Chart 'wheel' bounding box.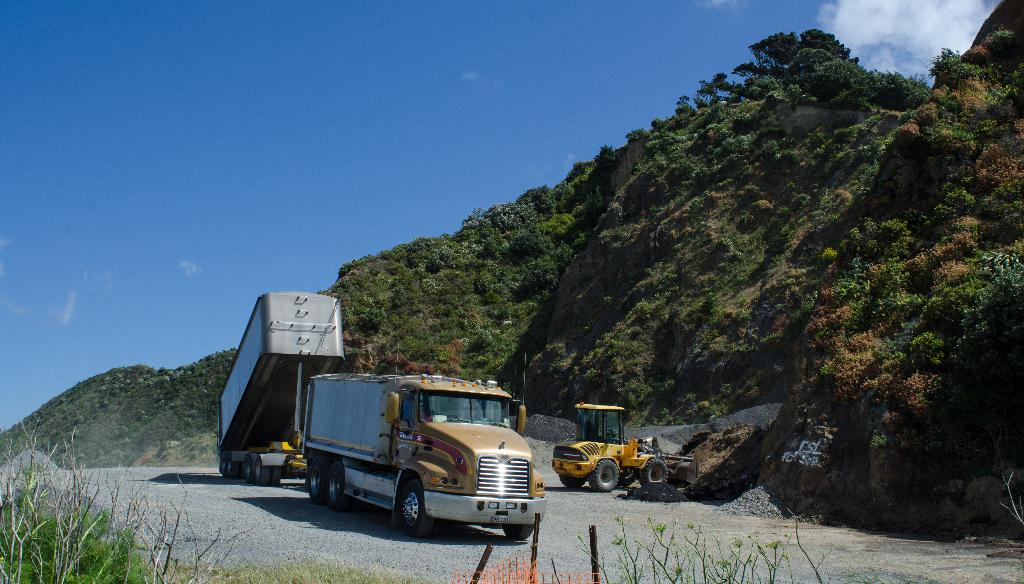
Charted: 328/464/353/508.
